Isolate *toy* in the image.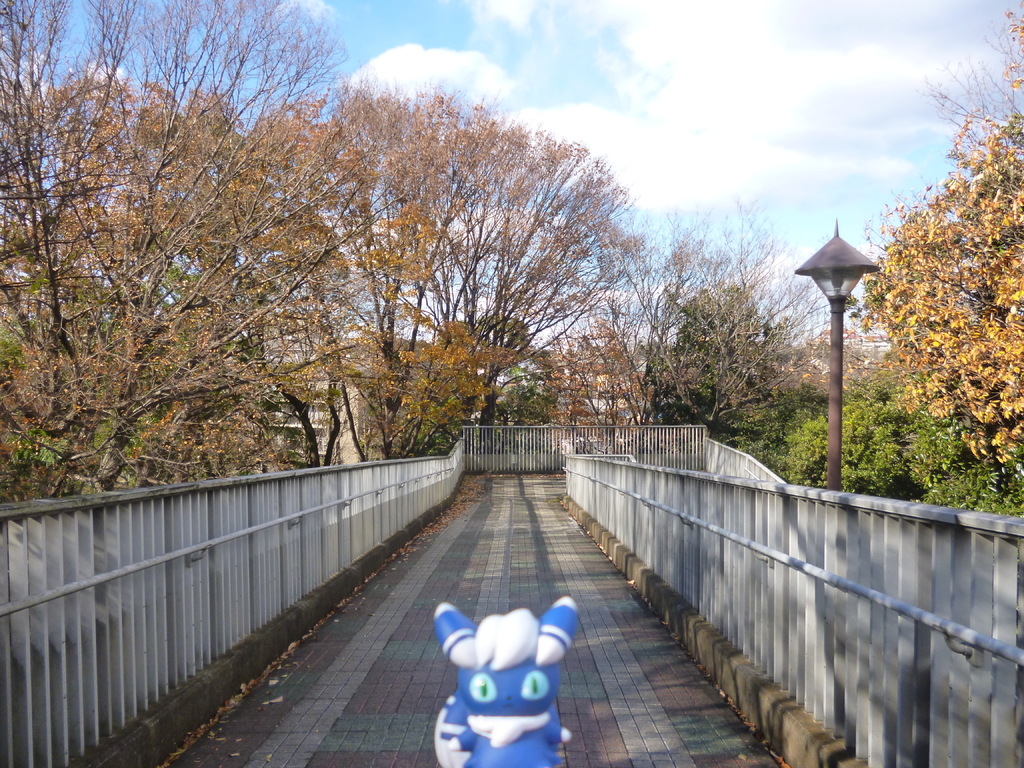
Isolated region: {"left": 436, "top": 593, "right": 575, "bottom": 767}.
